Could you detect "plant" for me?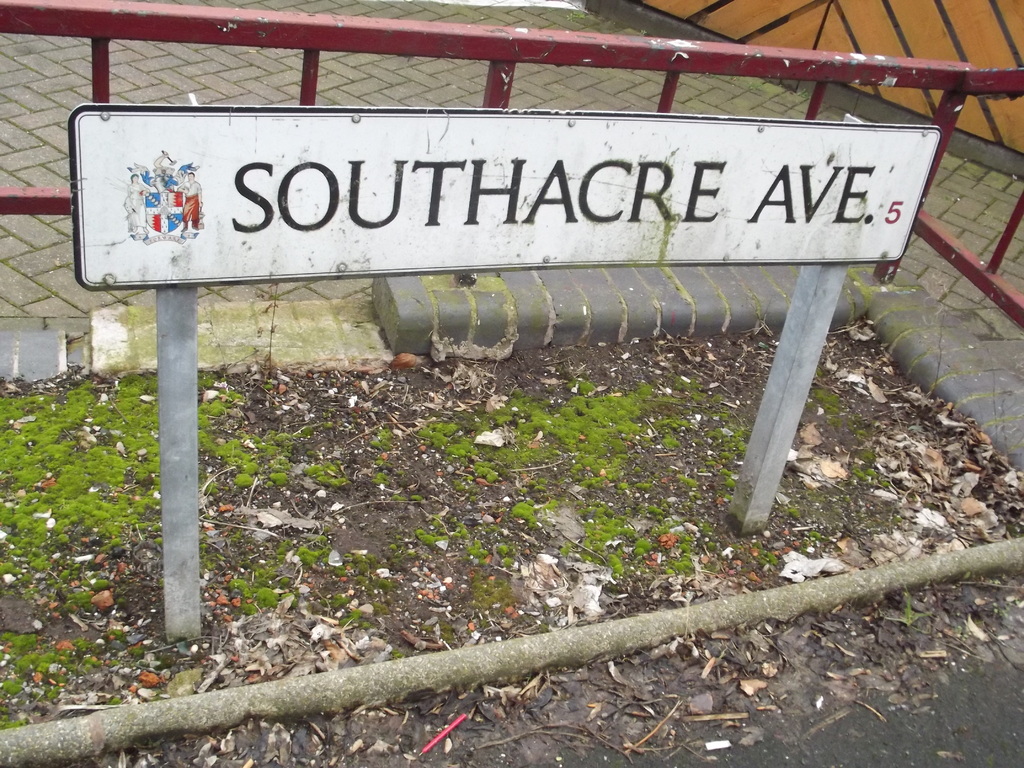
Detection result: bbox(109, 655, 124, 671).
